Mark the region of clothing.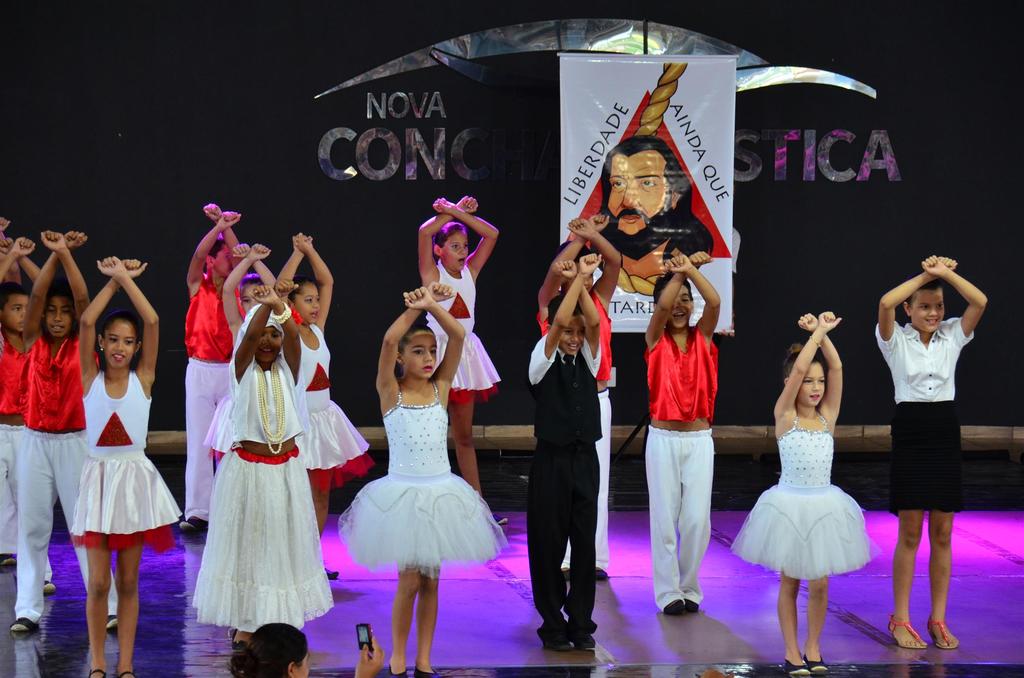
Region: BBox(175, 346, 328, 627).
